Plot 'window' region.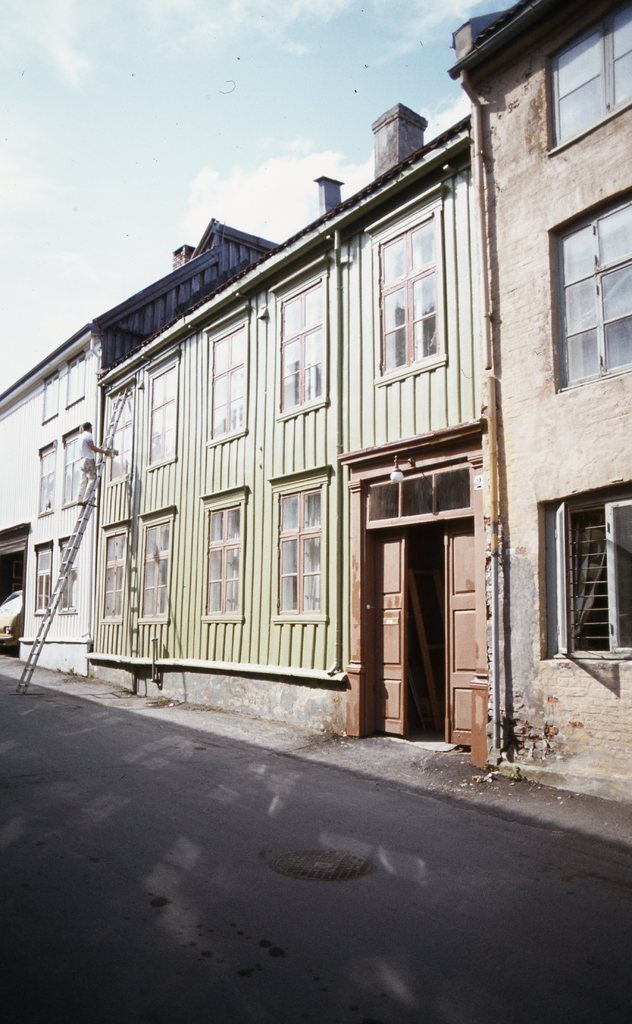
Plotted at box(31, 545, 47, 610).
